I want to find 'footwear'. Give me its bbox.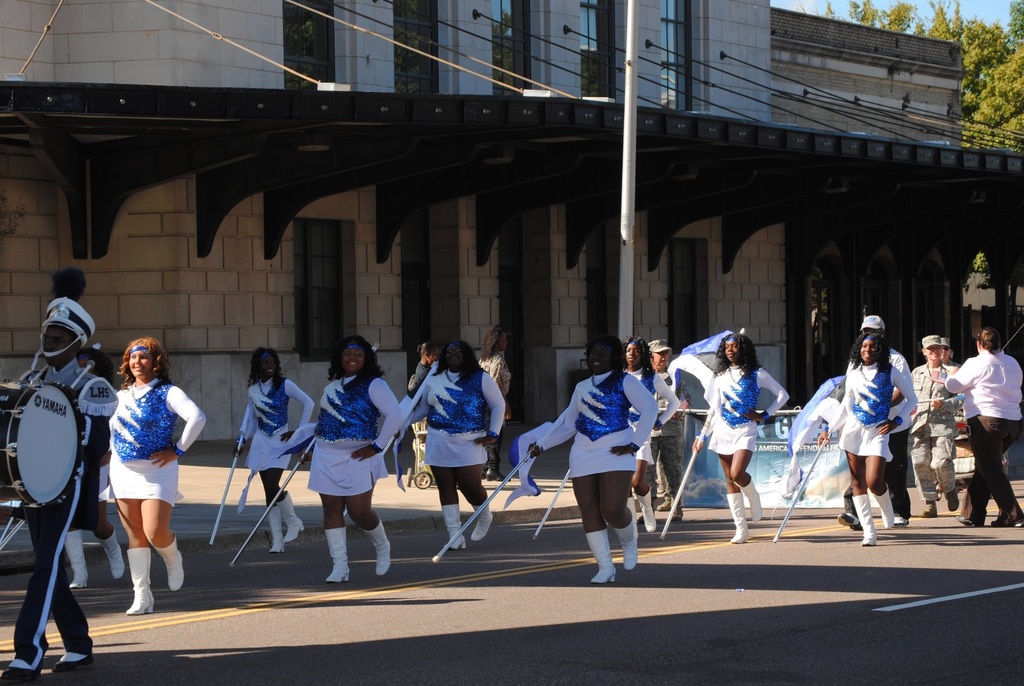
Rect(613, 513, 638, 574).
